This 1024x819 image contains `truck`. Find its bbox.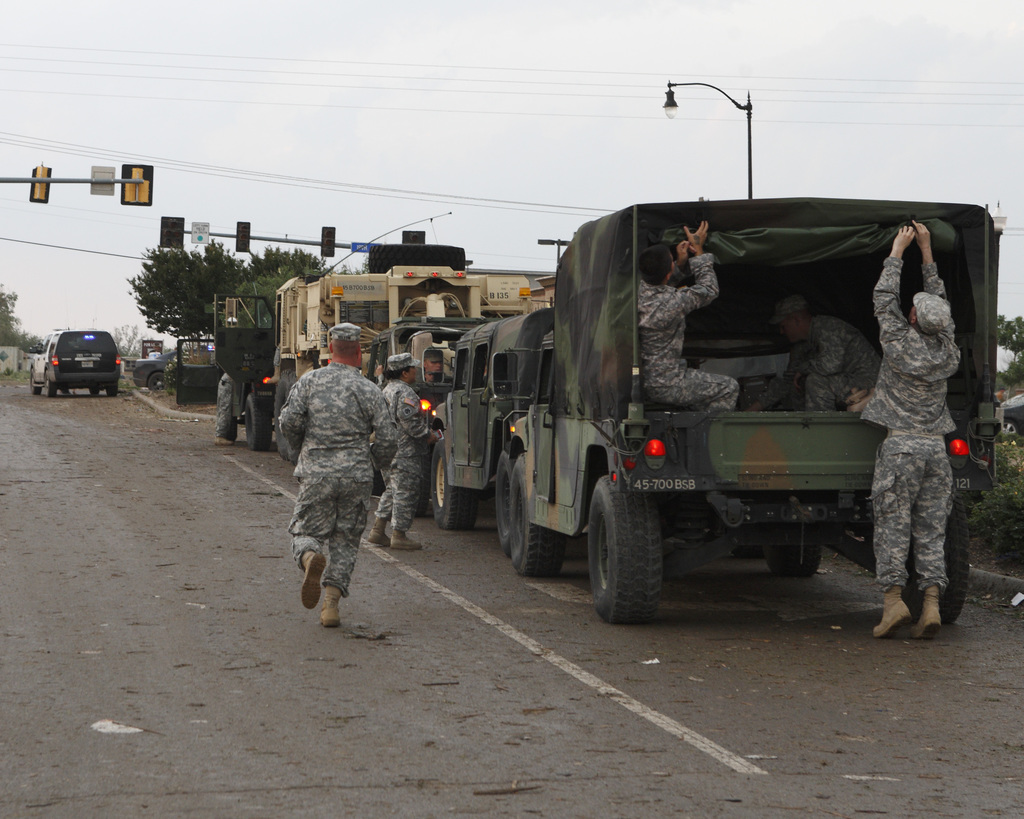
pyautogui.locateOnScreen(467, 236, 924, 632).
